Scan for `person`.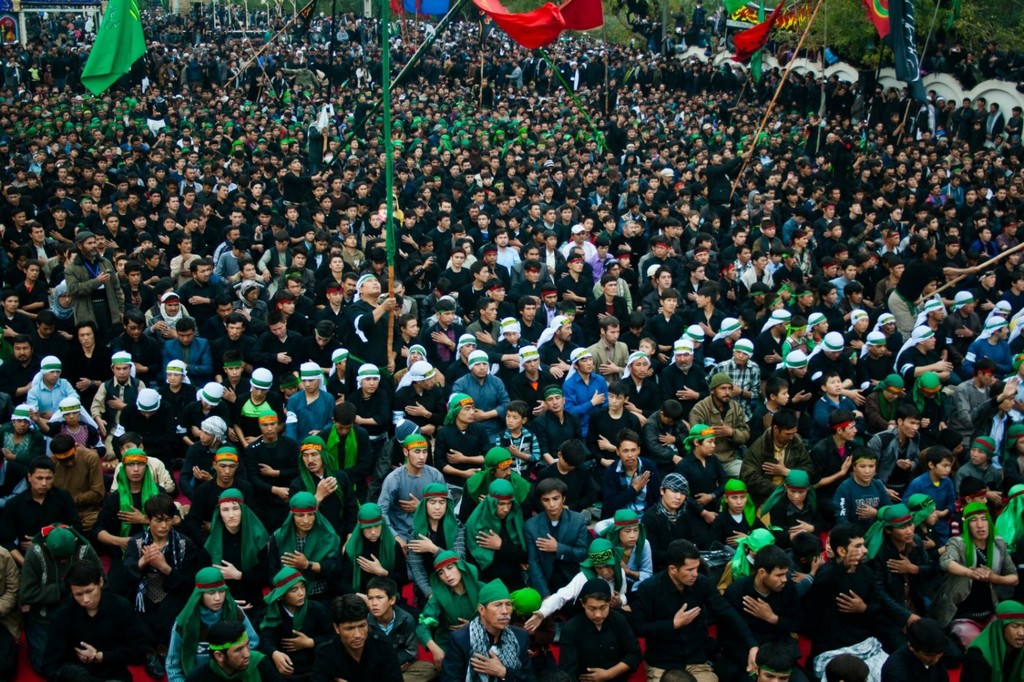
Scan result: Rect(463, 479, 525, 580).
